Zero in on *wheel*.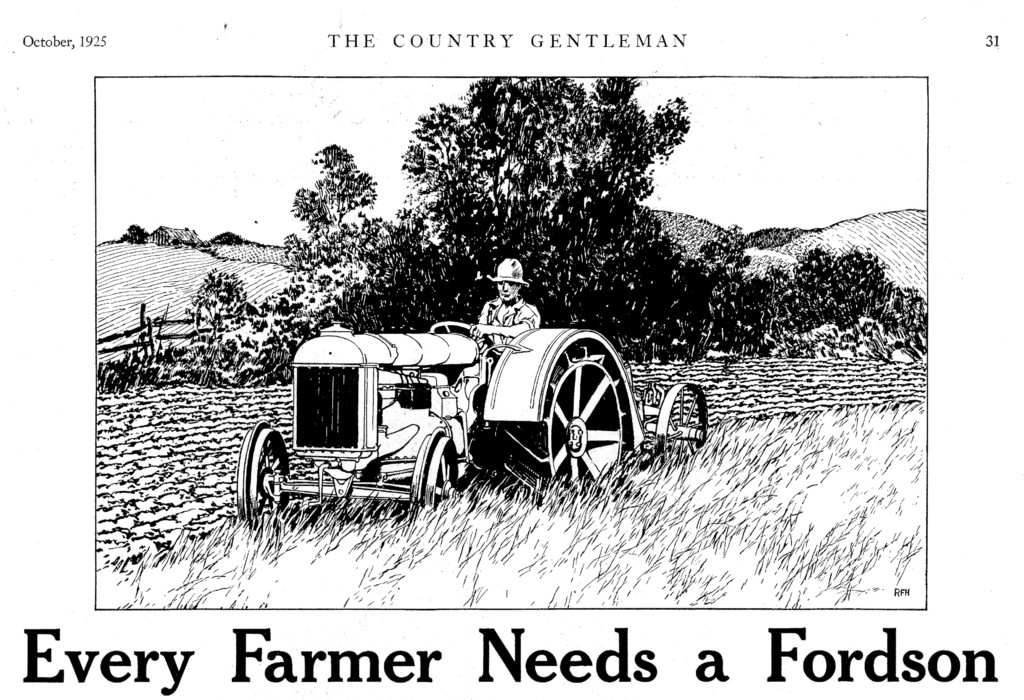
Zeroed in: {"x1": 397, "y1": 418, "x2": 474, "y2": 519}.
